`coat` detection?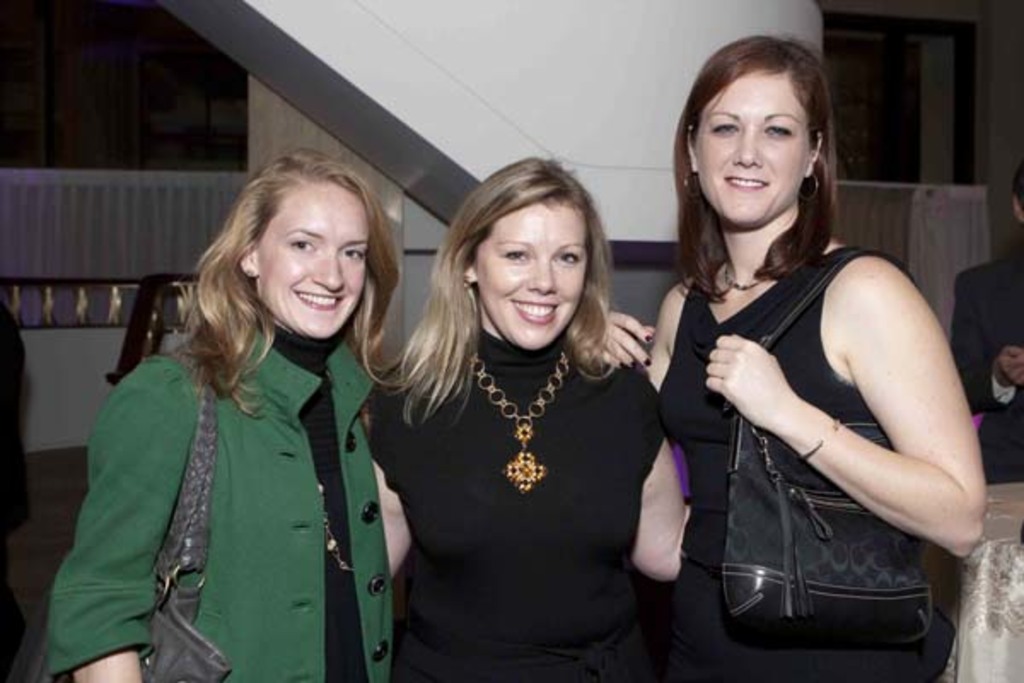
<box>58,217,396,682</box>
